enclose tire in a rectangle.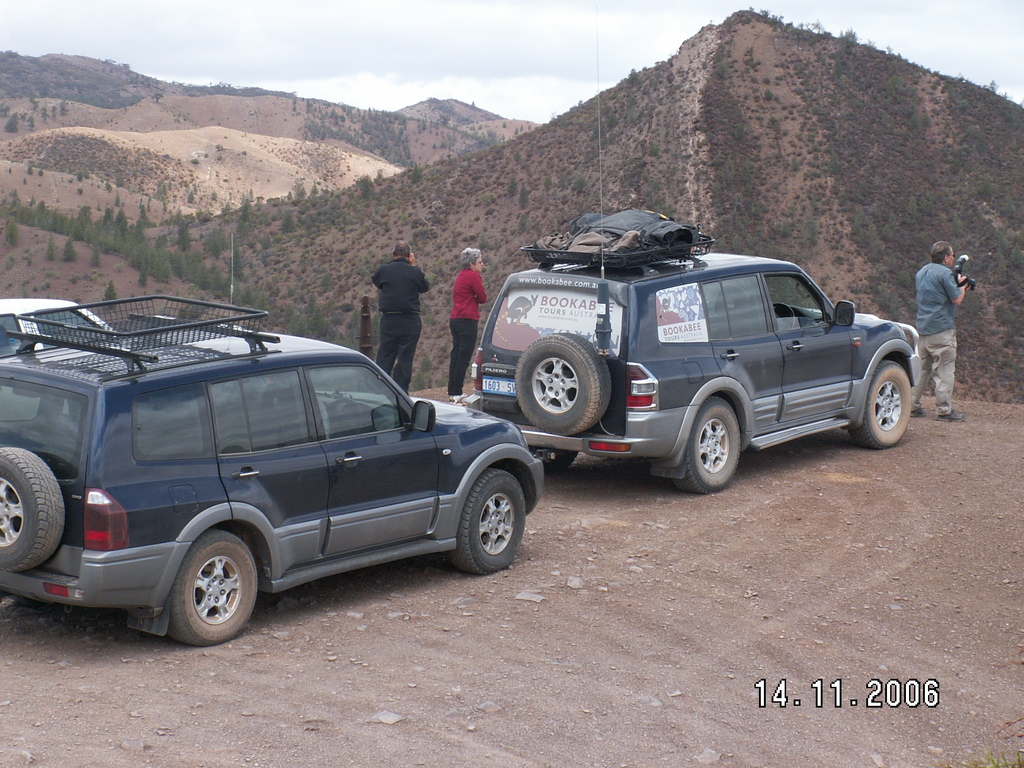
0,447,65,572.
